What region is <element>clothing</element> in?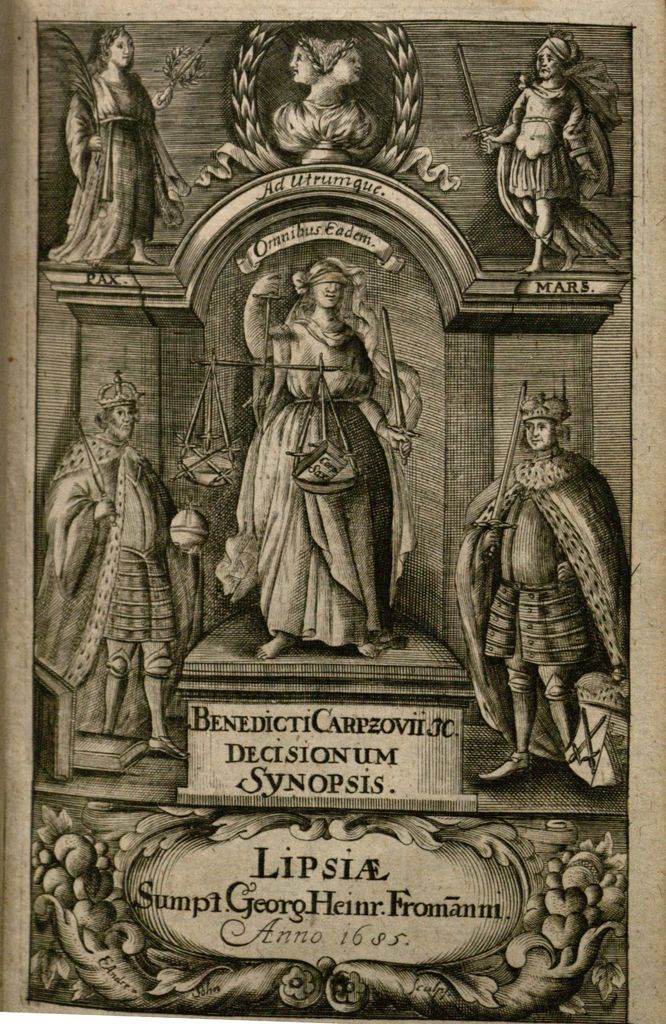
box(29, 428, 210, 700).
